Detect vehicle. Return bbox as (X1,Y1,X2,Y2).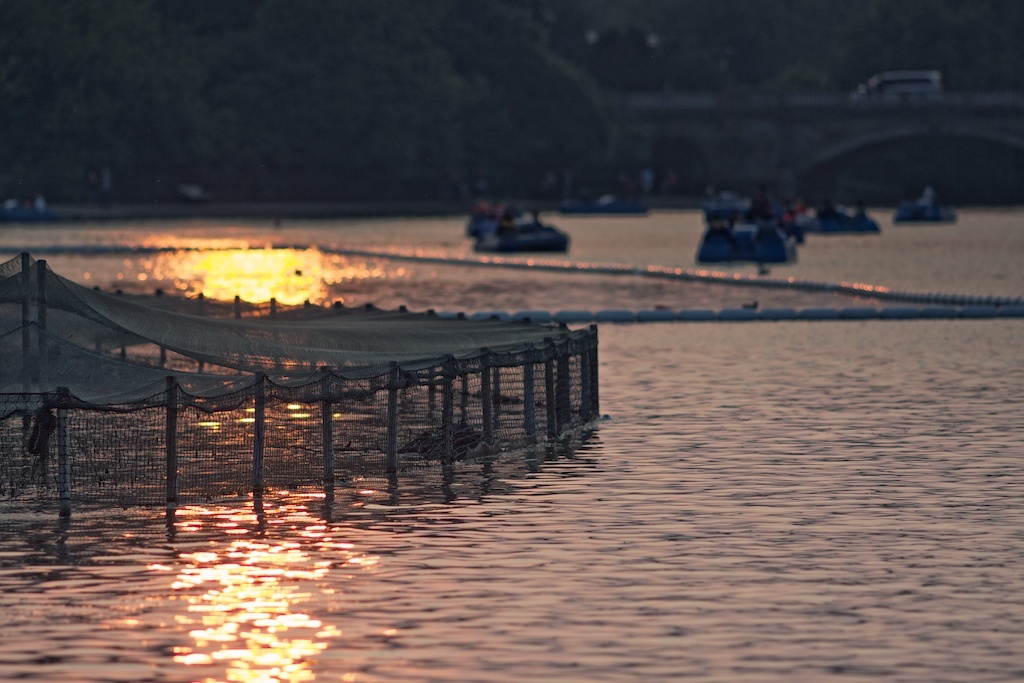
(697,223,793,261).
